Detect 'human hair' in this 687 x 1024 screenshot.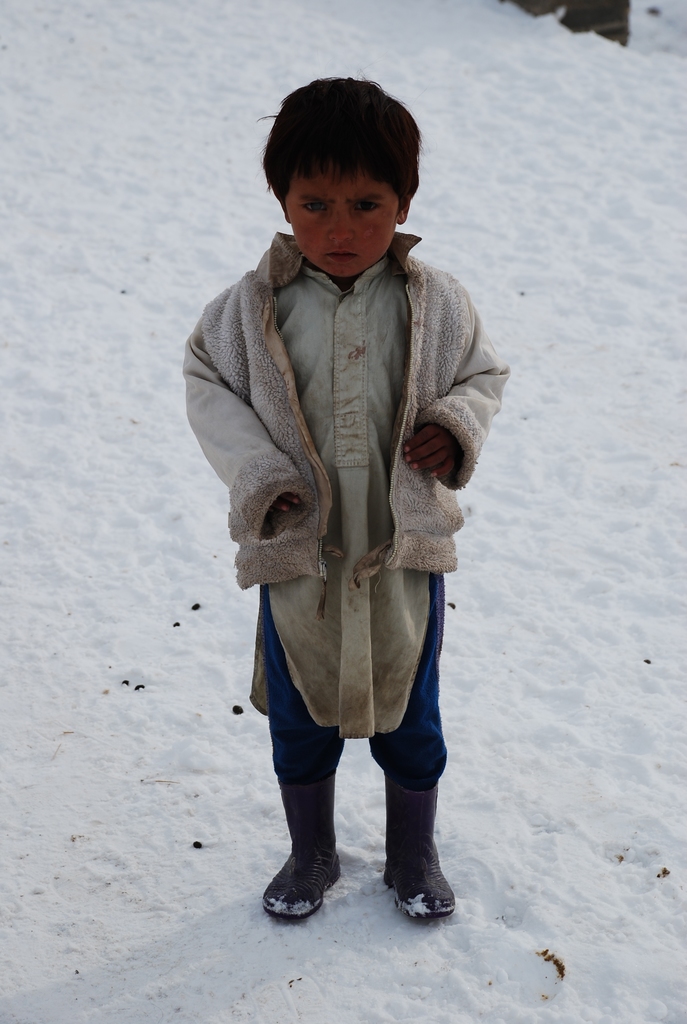
Detection: 265 65 425 244.
